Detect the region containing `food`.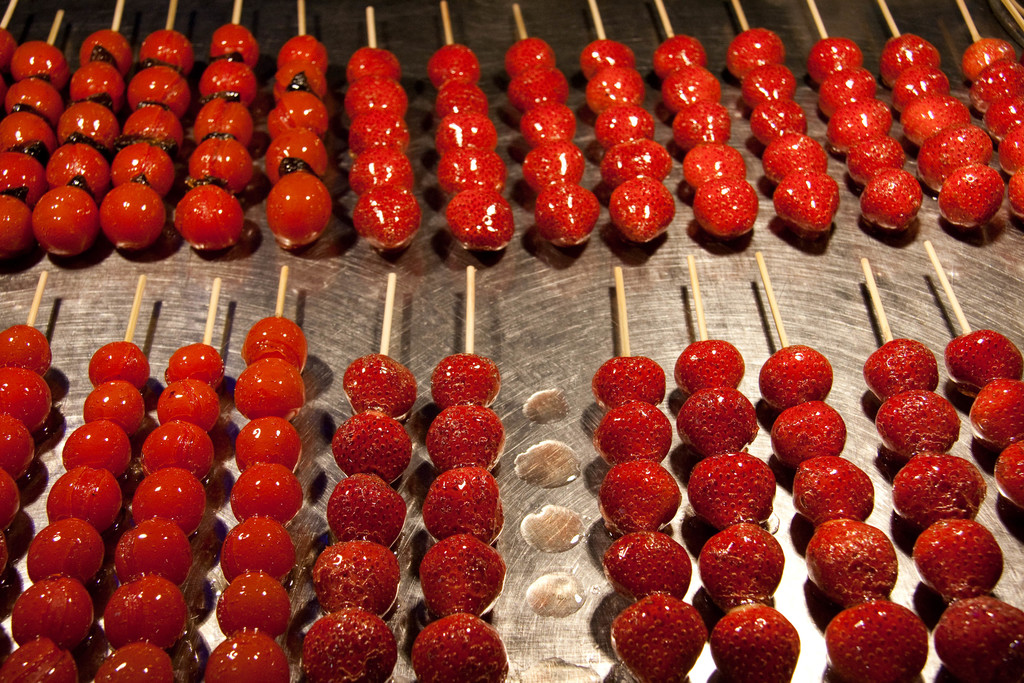
bbox(412, 527, 509, 622).
